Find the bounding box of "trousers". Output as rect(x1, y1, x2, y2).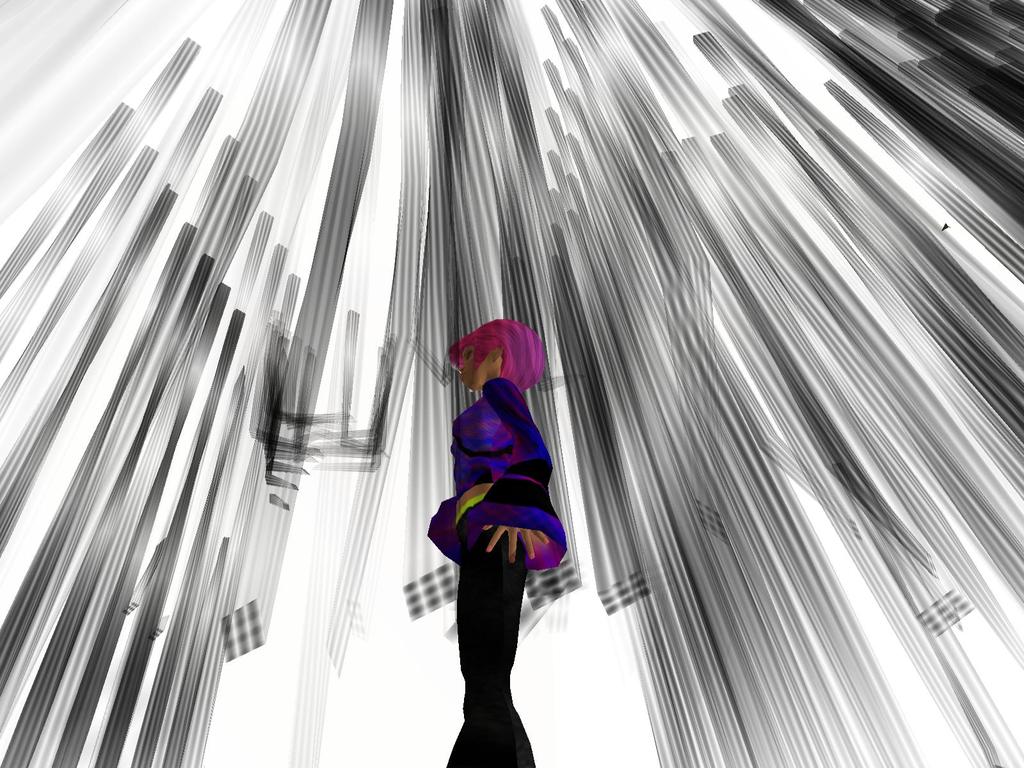
rect(444, 547, 531, 722).
